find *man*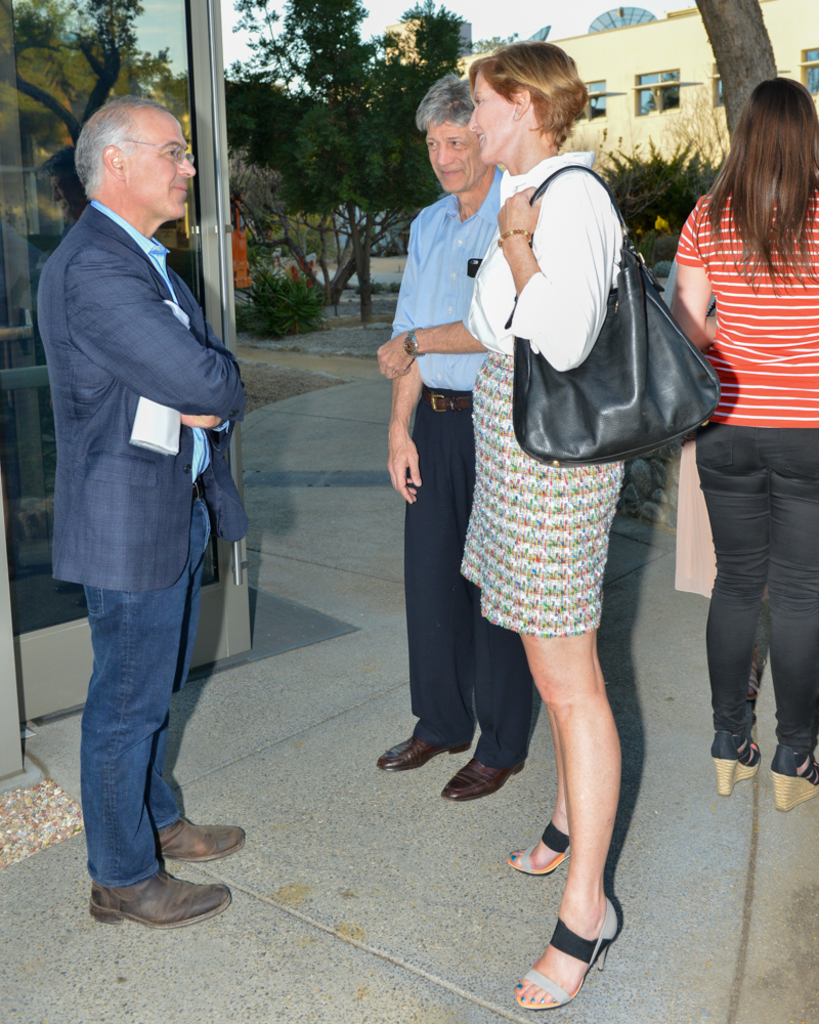
<box>25,62,261,919</box>
